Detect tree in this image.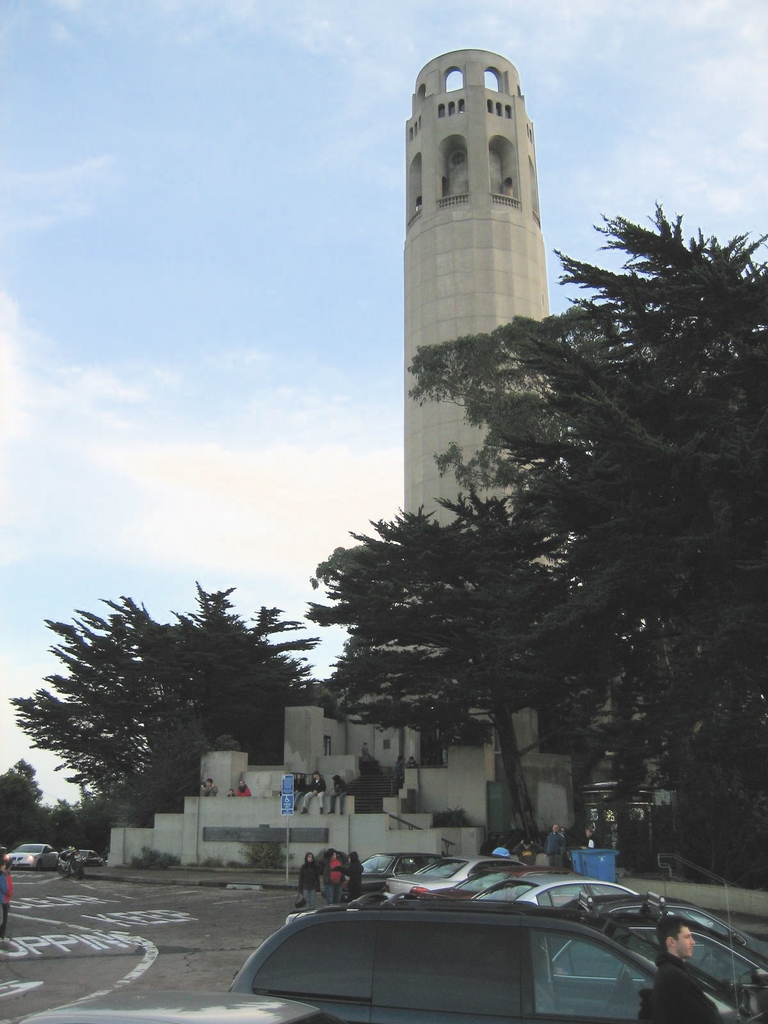
Detection: locate(296, 490, 598, 838).
